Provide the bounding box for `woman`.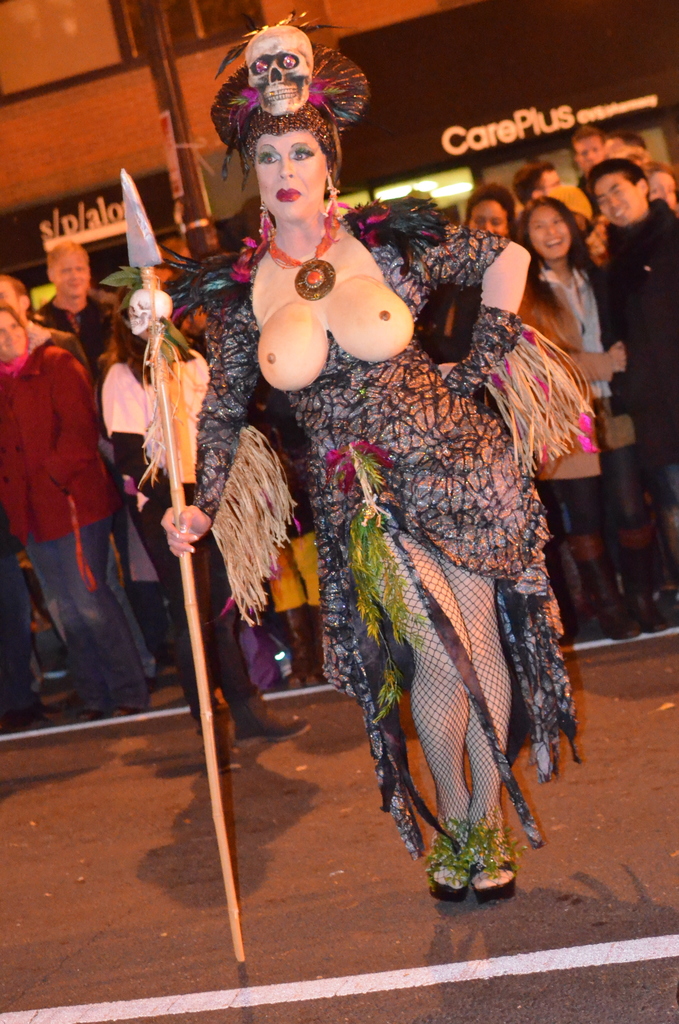
[x1=151, y1=9, x2=597, y2=892].
